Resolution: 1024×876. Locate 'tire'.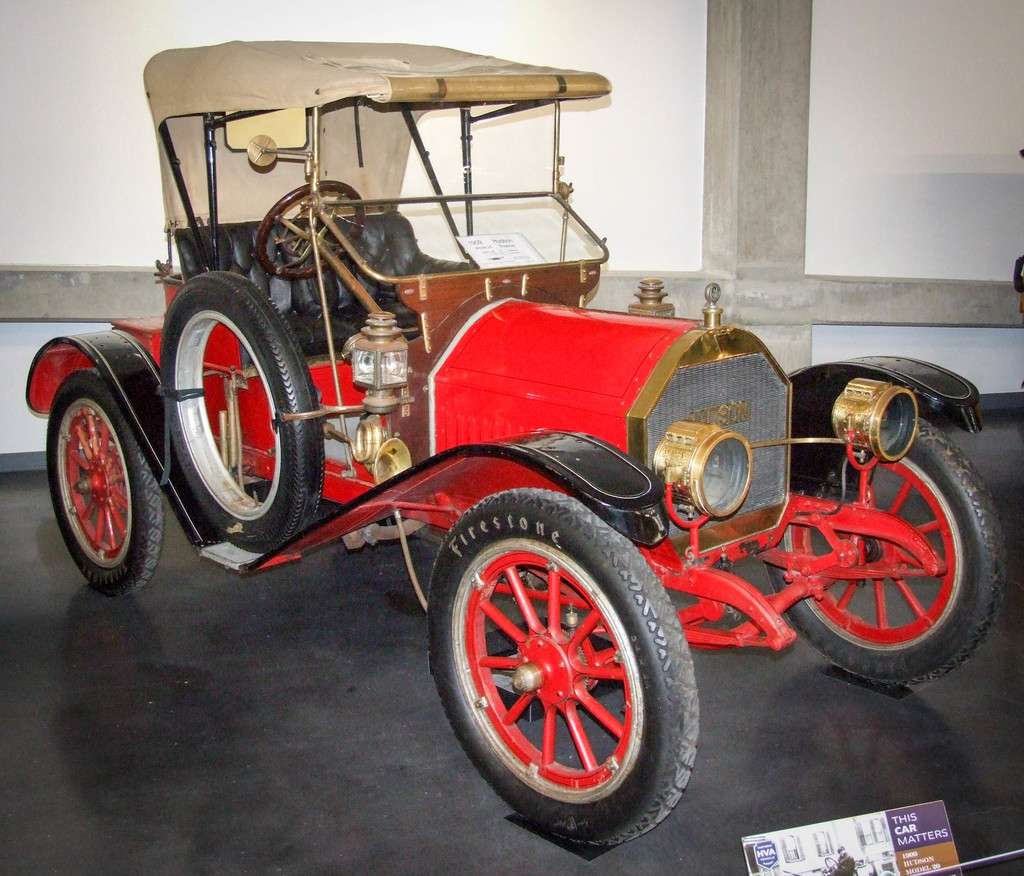
<box>426,487,698,847</box>.
